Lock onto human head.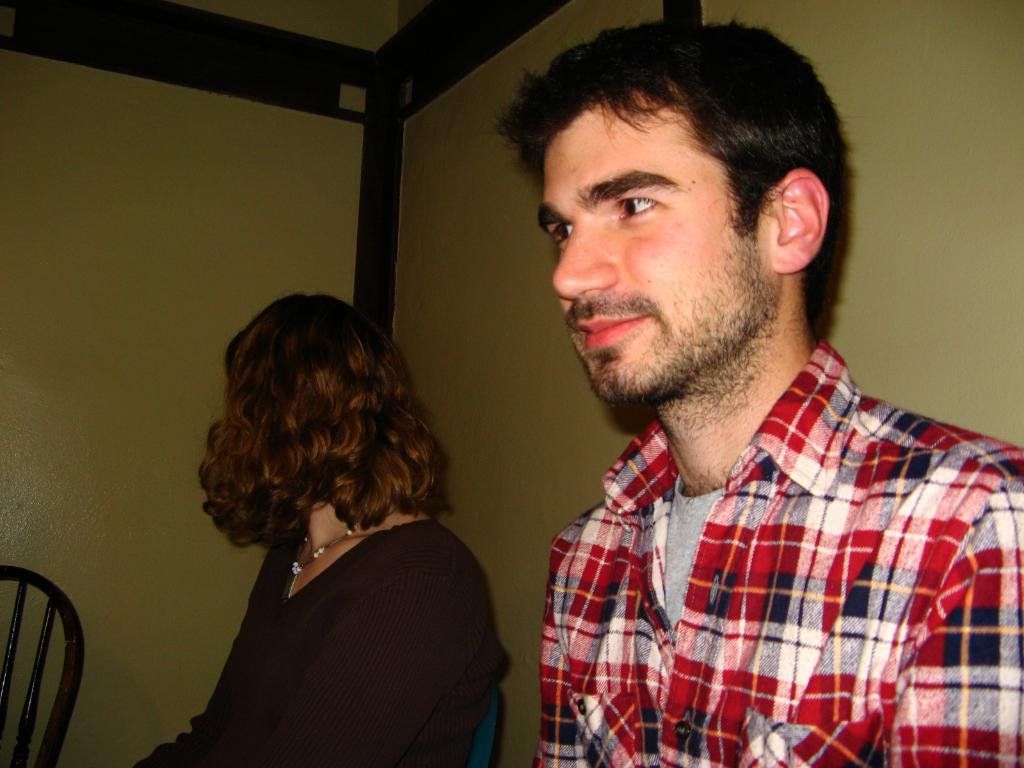
Locked: Rect(195, 285, 423, 505).
